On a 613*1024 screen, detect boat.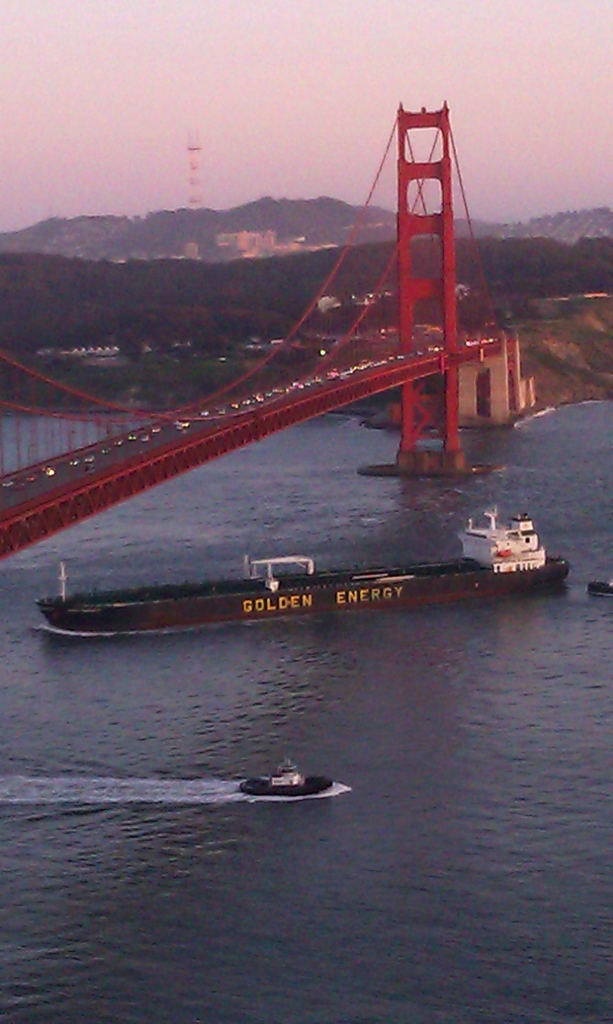
33,497,575,637.
